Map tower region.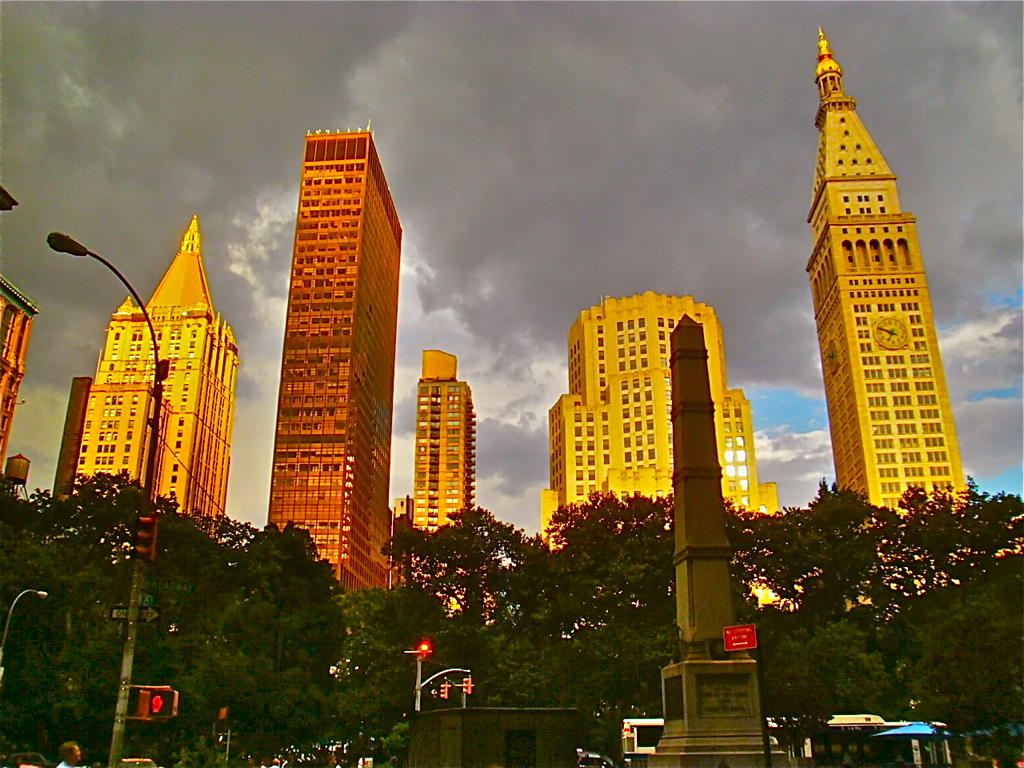
Mapped to box=[785, 36, 979, 535].
